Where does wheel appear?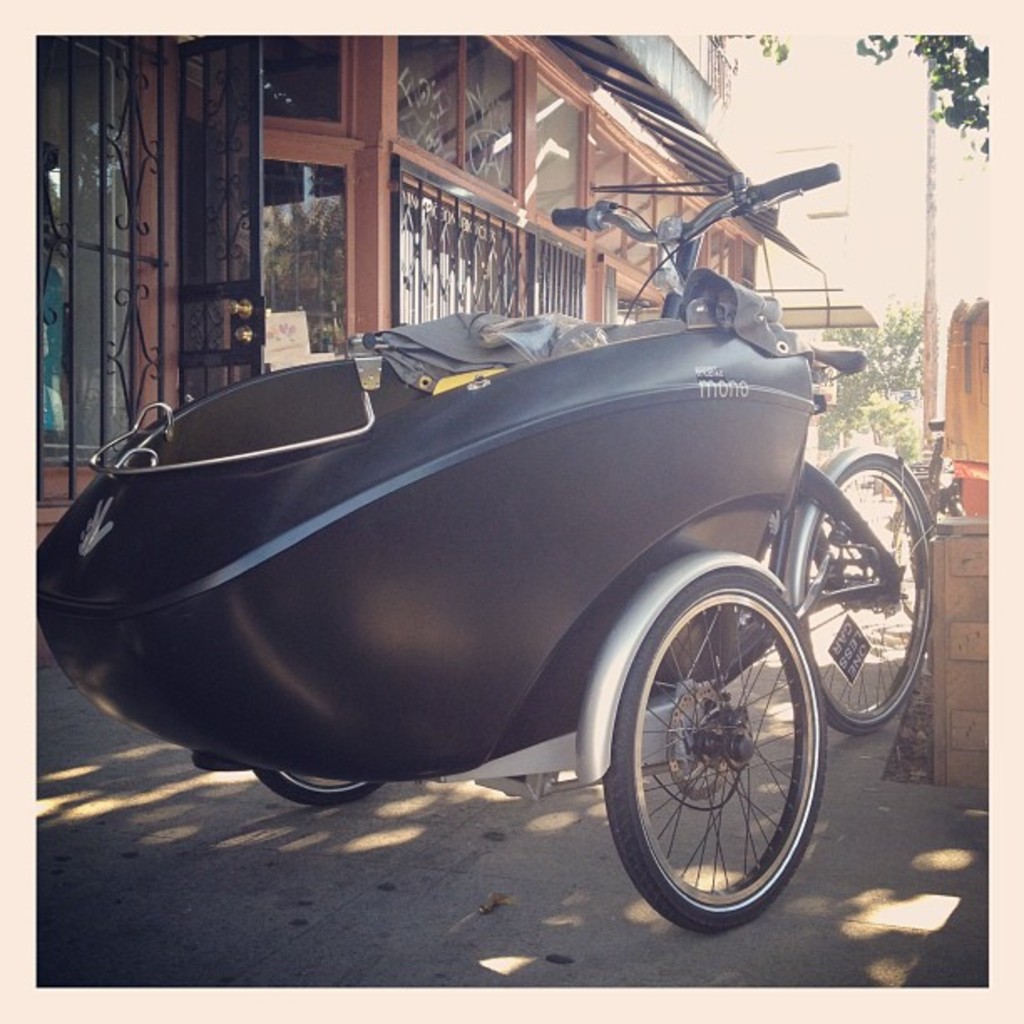
Appears at region(601, 576, 822, 932).
